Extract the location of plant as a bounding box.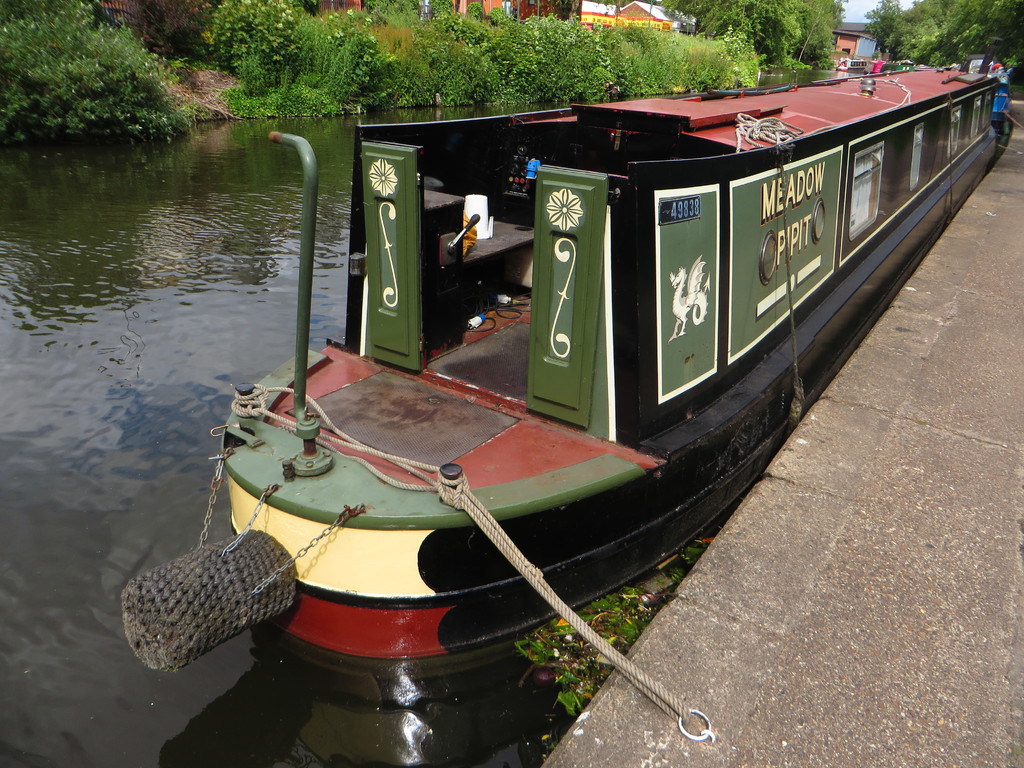
<bbox>12, 16, 206, 161</bbox>.
